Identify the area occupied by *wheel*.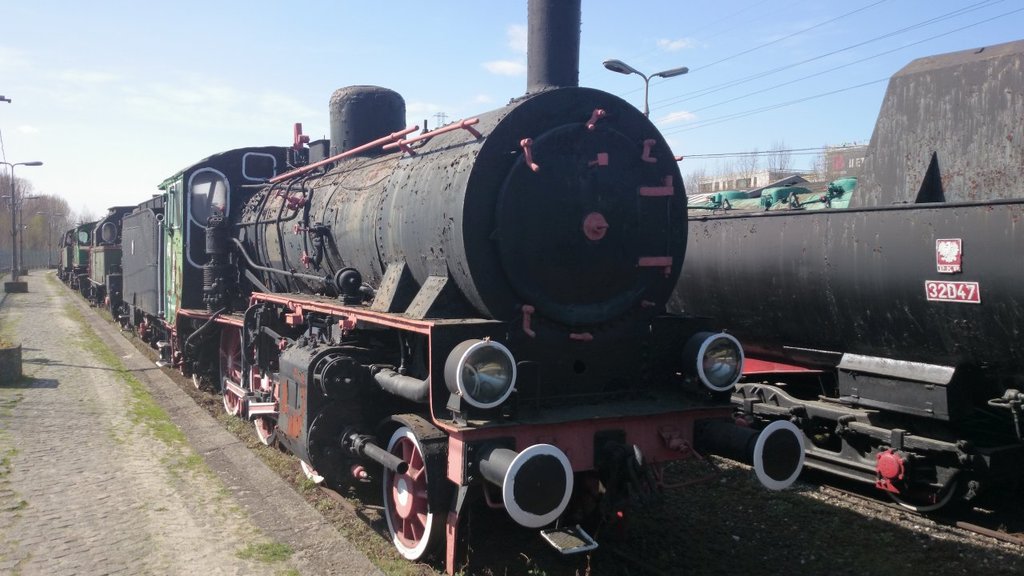
Area: {"x1": 191, "y1": 373, "x2": 210, "y2": 391}.
